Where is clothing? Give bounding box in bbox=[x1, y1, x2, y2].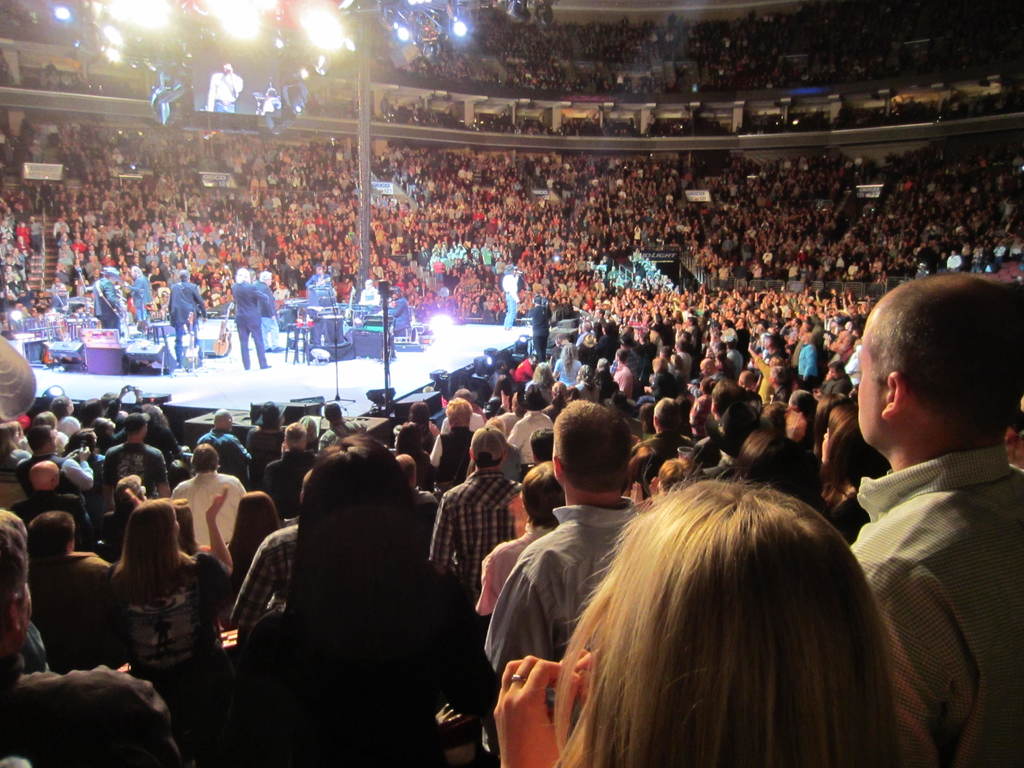
bbox=[505, 274, 516, 327].
